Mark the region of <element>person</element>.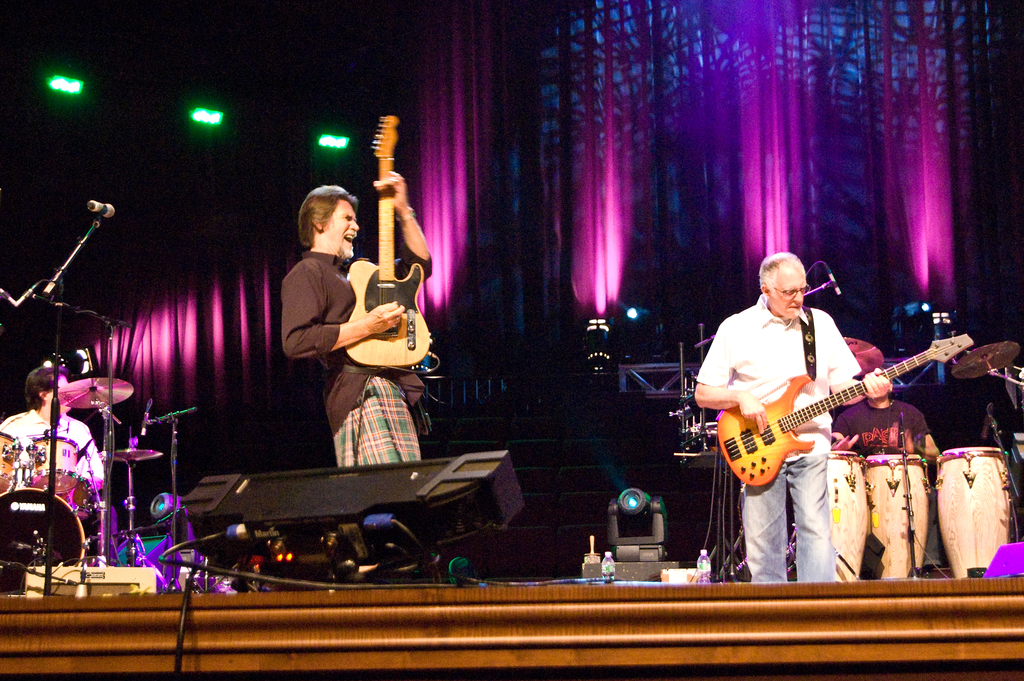
Region: pyautogui.locateOnScreen(833, 372, 935, 577).
